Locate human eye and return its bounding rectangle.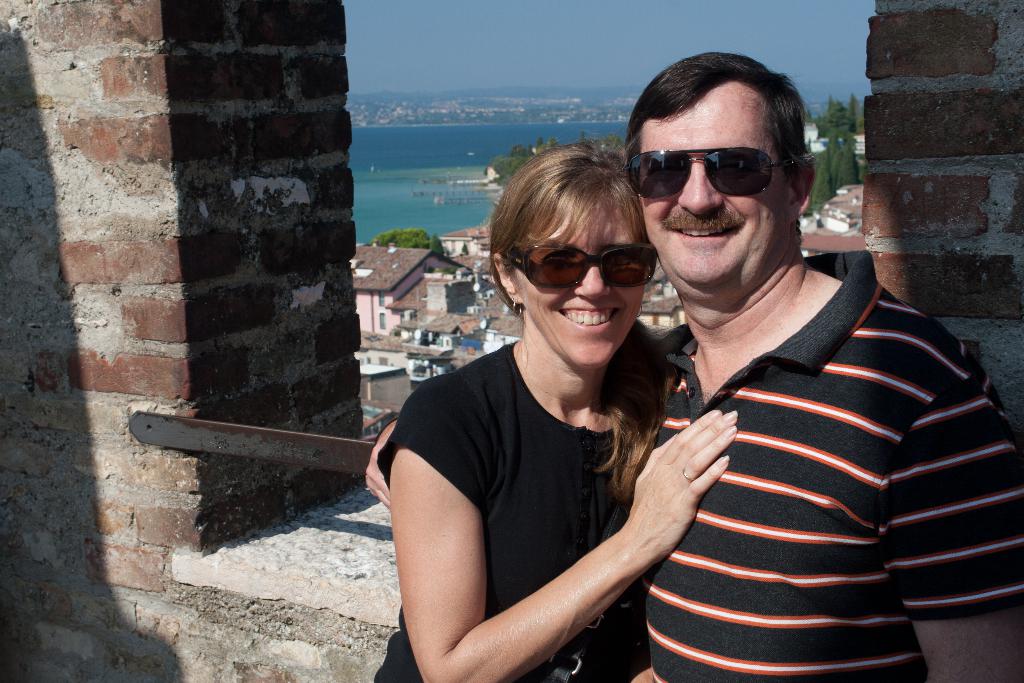
x1=544, y1=253, x2=579, y2=274.
